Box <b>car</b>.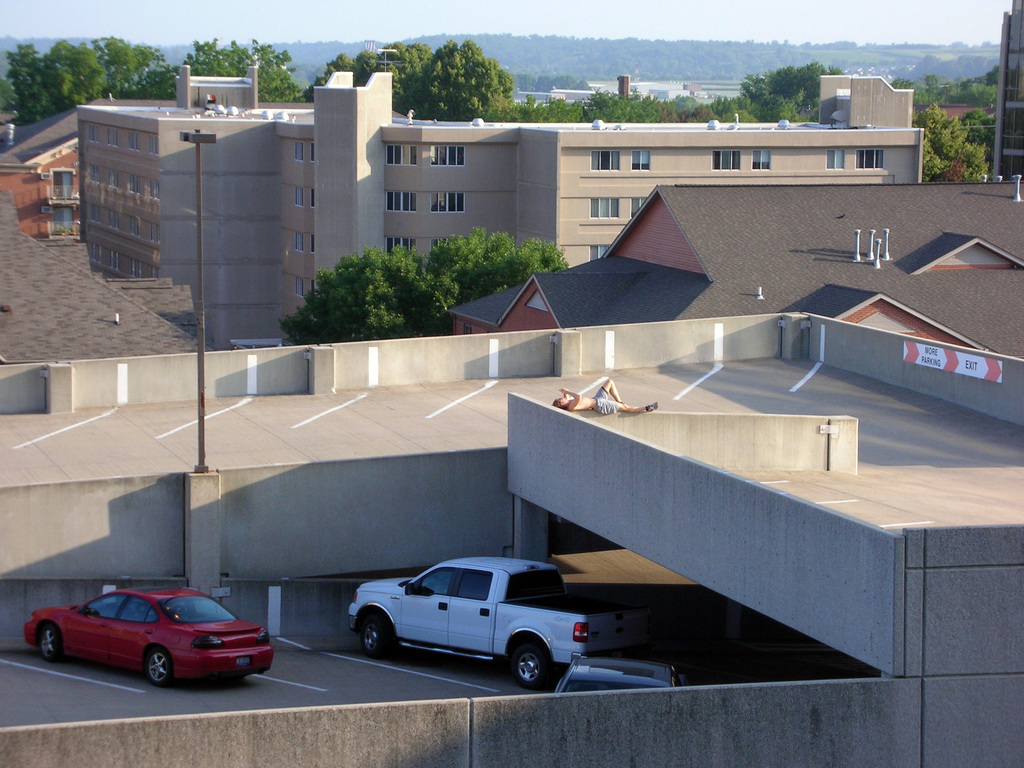
bbox(18, 588, 278, 689).
